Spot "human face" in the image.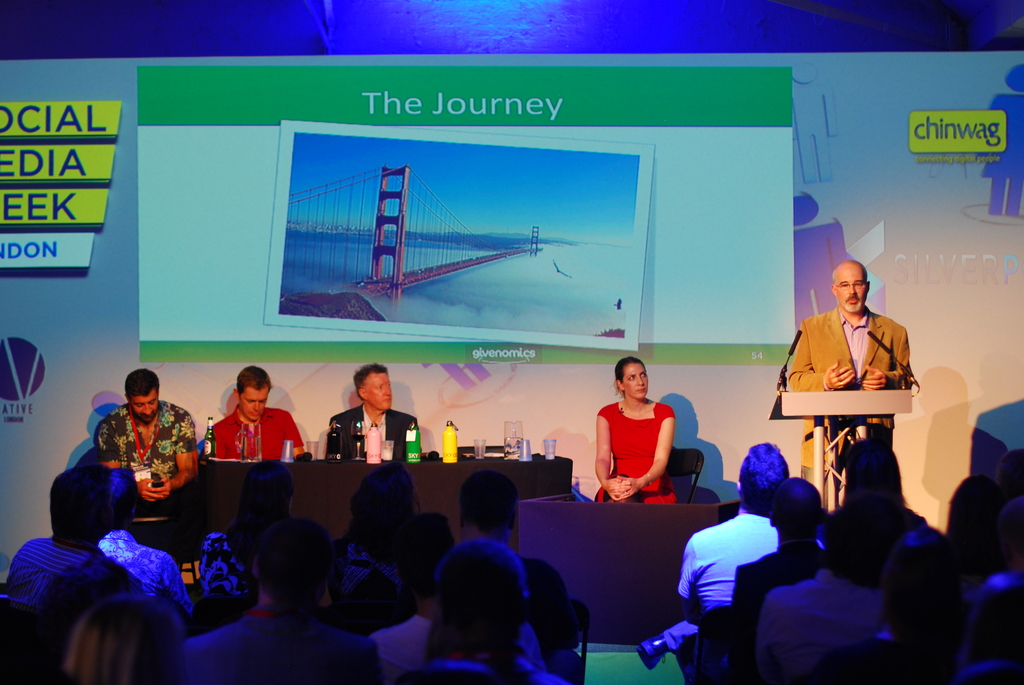
"human face" found at pyautogui.locateOnScreen(623, 361, 650, 397).
